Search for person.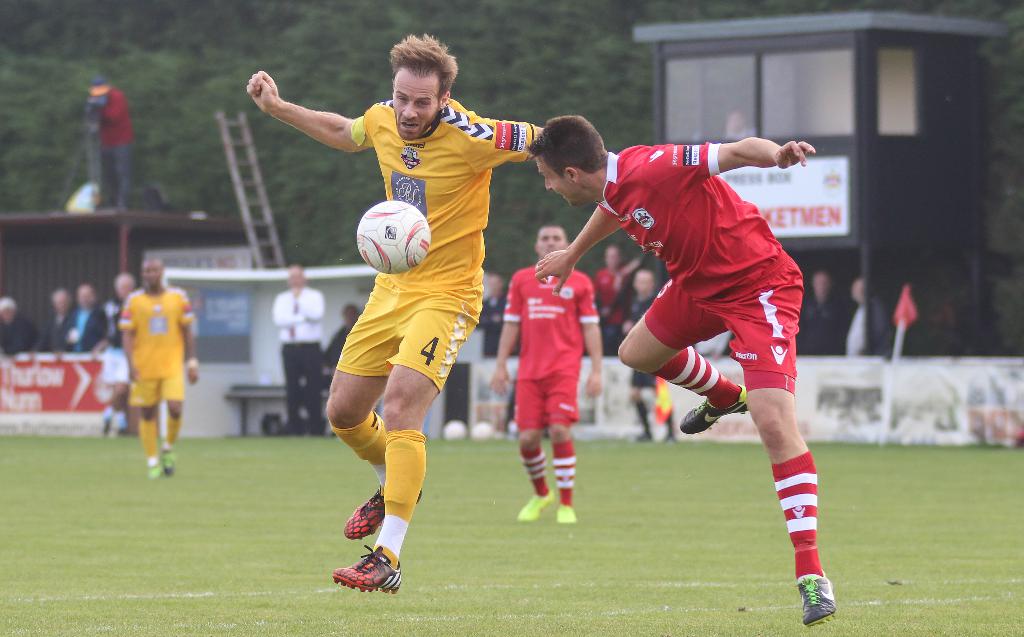
Found at detection(59, 274, 110, 357).
